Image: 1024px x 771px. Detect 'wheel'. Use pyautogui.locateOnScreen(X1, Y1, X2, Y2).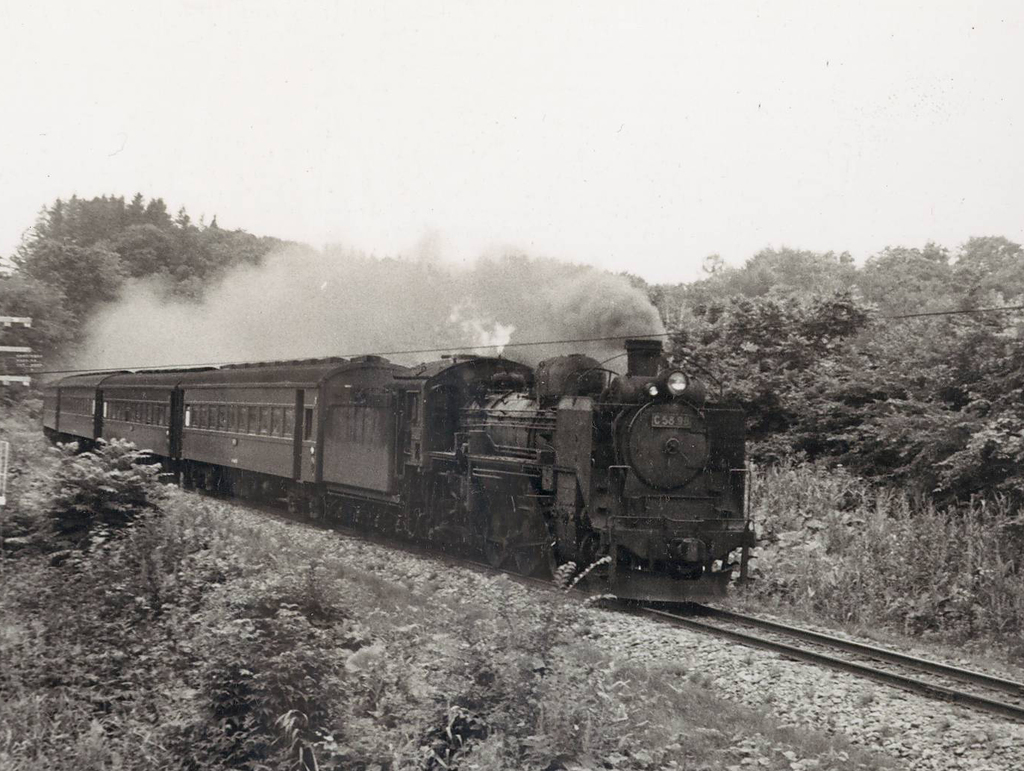
pyautogui.locateOnScreen(517, 558, 549, 575).
